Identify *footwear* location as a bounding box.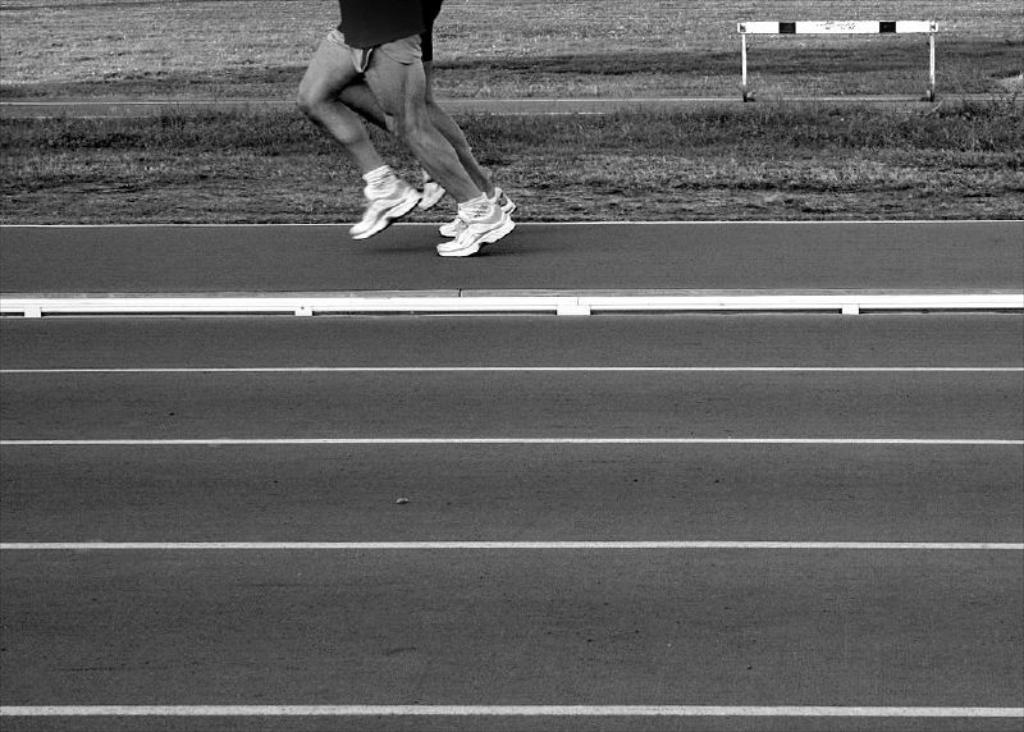
left=417, top=164, right=451, bottom=215.
